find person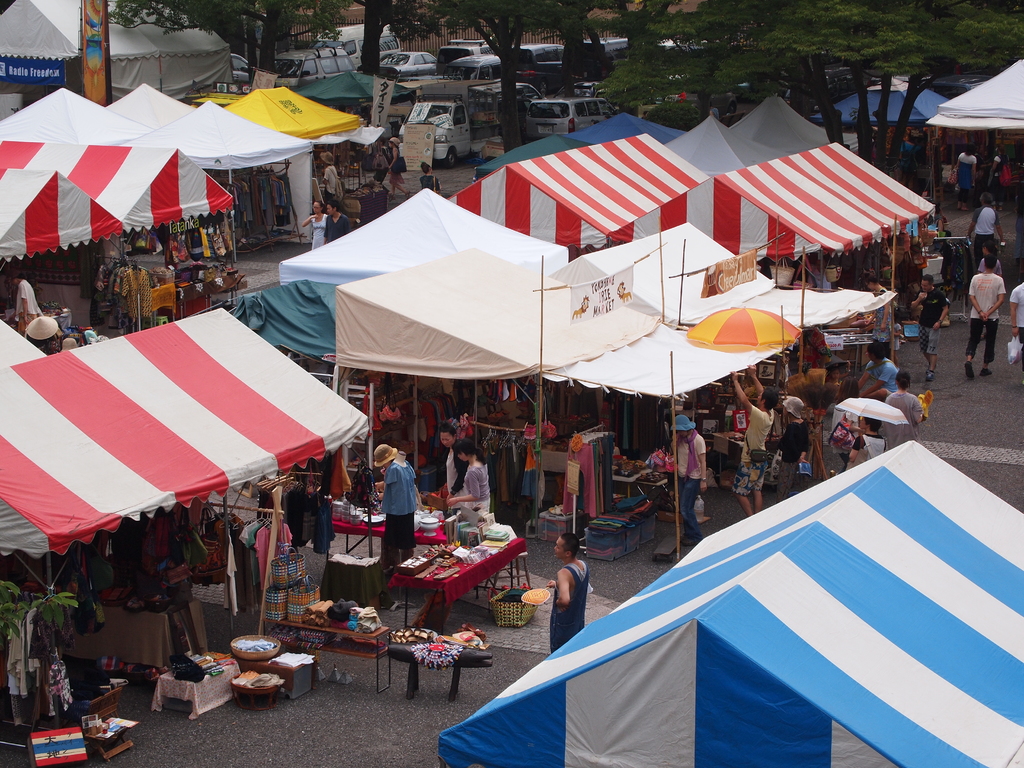
left=360, top=434, right=415, bottom=584
